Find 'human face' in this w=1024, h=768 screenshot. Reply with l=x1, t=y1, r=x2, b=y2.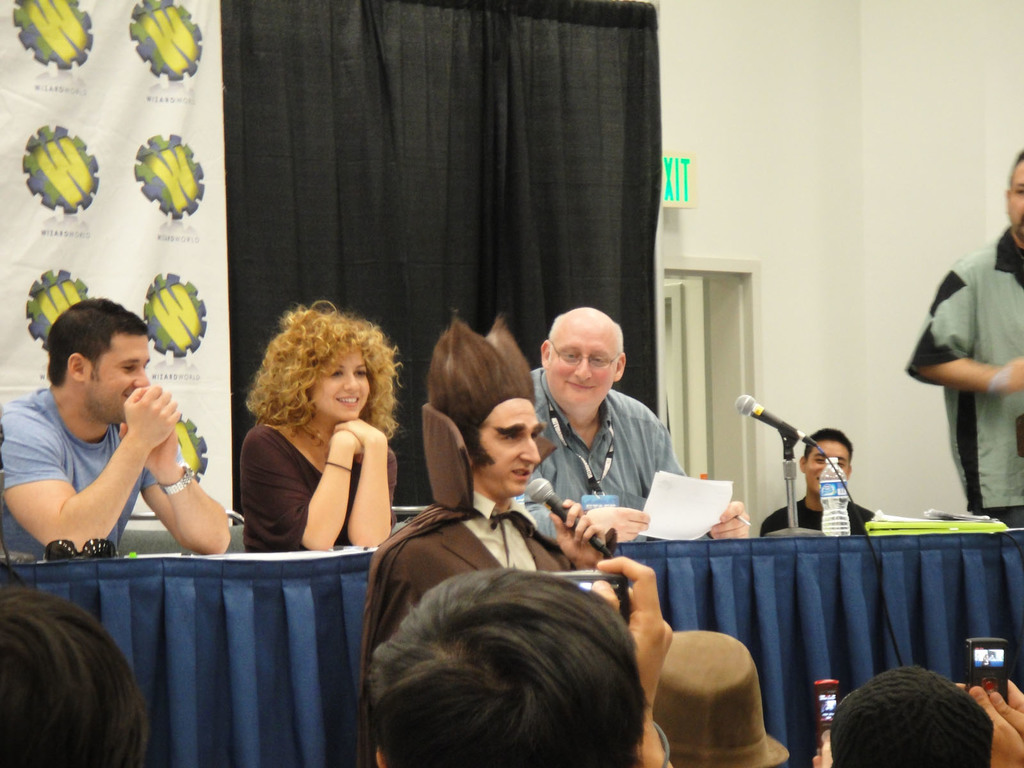
l=547, t=317, r=622, b=408.
